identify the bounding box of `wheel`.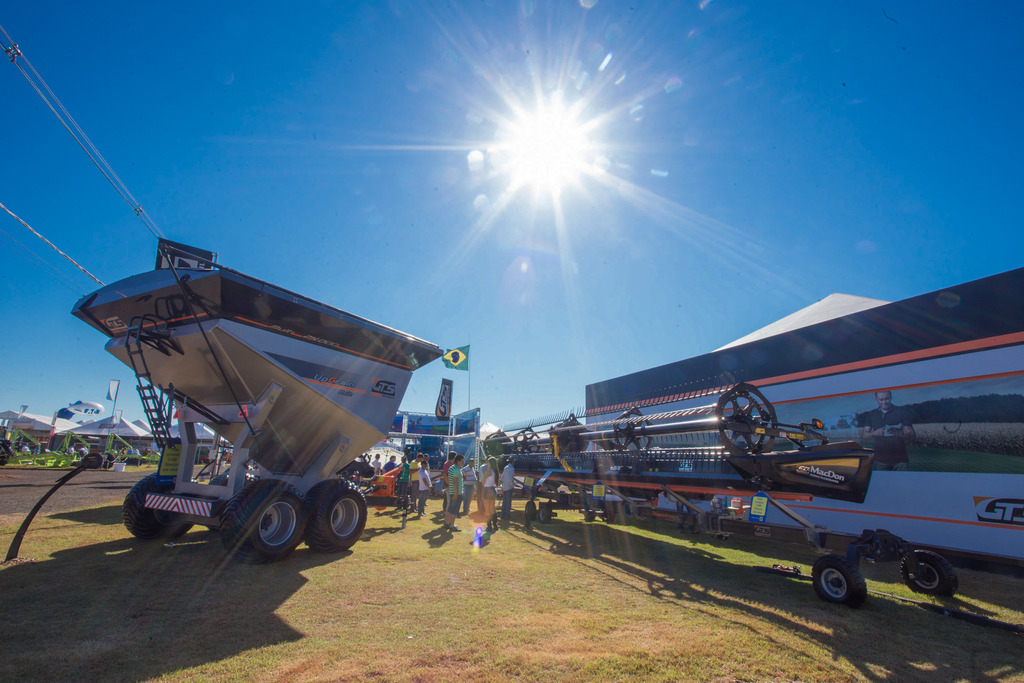
Rect(527, 500, 535, 522).
